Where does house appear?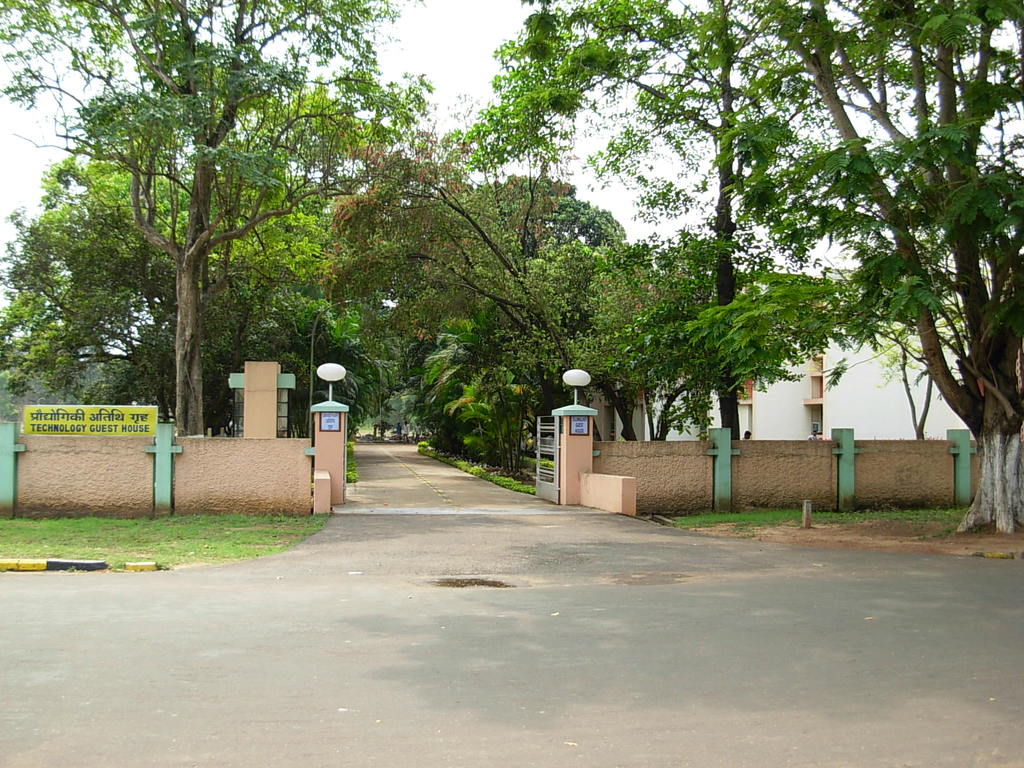
Appears at 646, 291, 1023, 437.
